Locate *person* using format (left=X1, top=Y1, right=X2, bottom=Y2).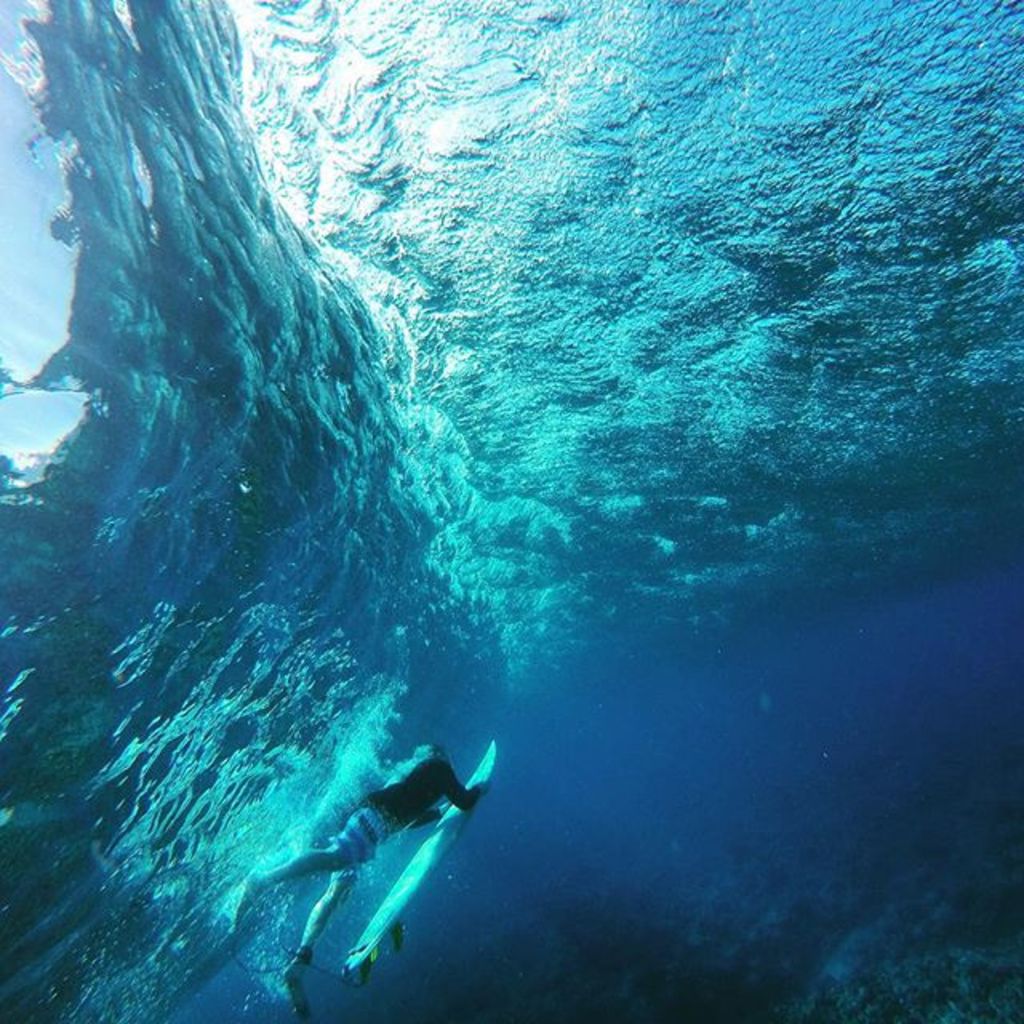
(left=213, top=666, right=498, bottom=998).
